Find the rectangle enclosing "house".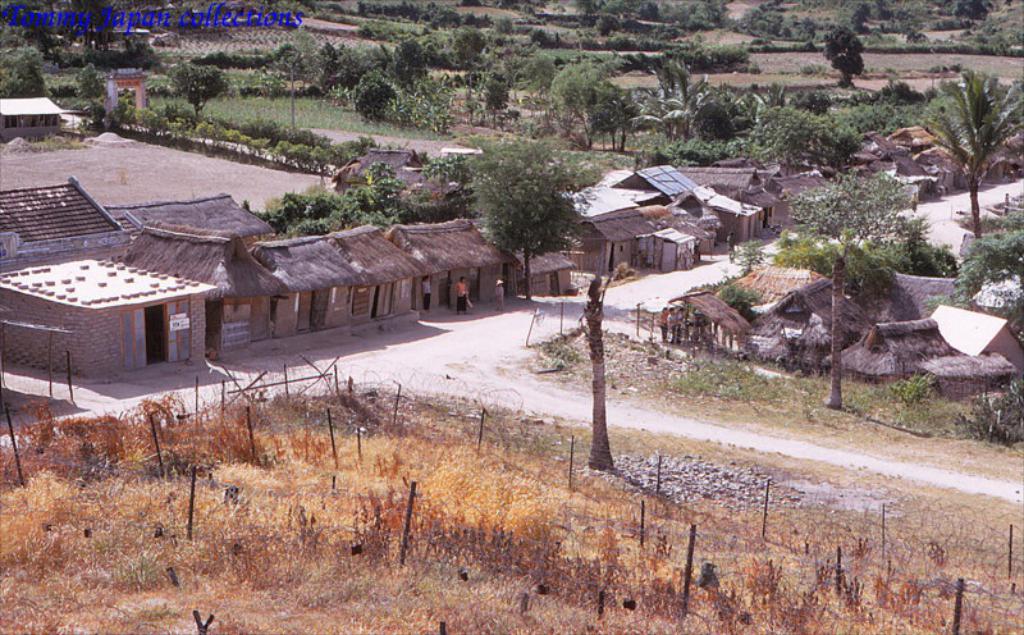
locate(831, 316, 960, 373).
